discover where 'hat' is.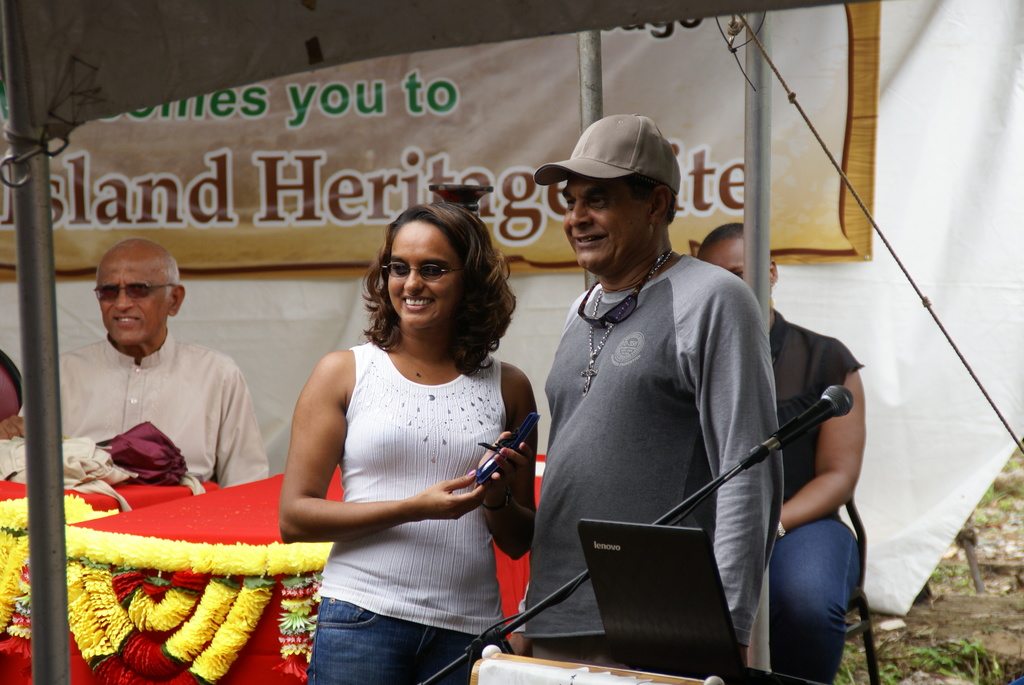
Discovered at 536/111/681/196.
